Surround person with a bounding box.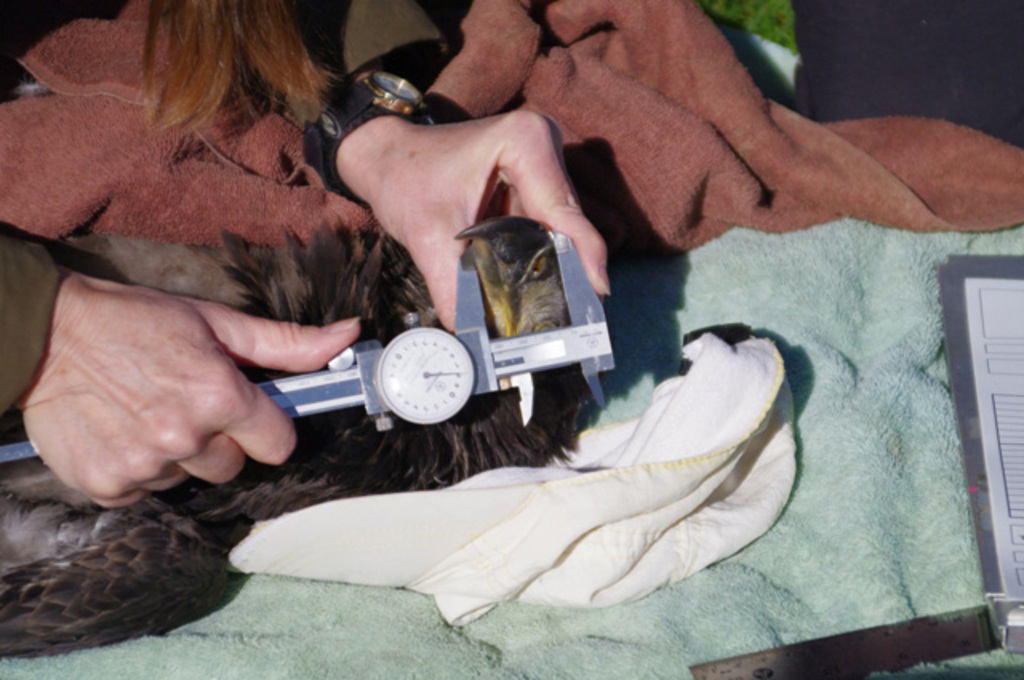
0/0/610/520.
